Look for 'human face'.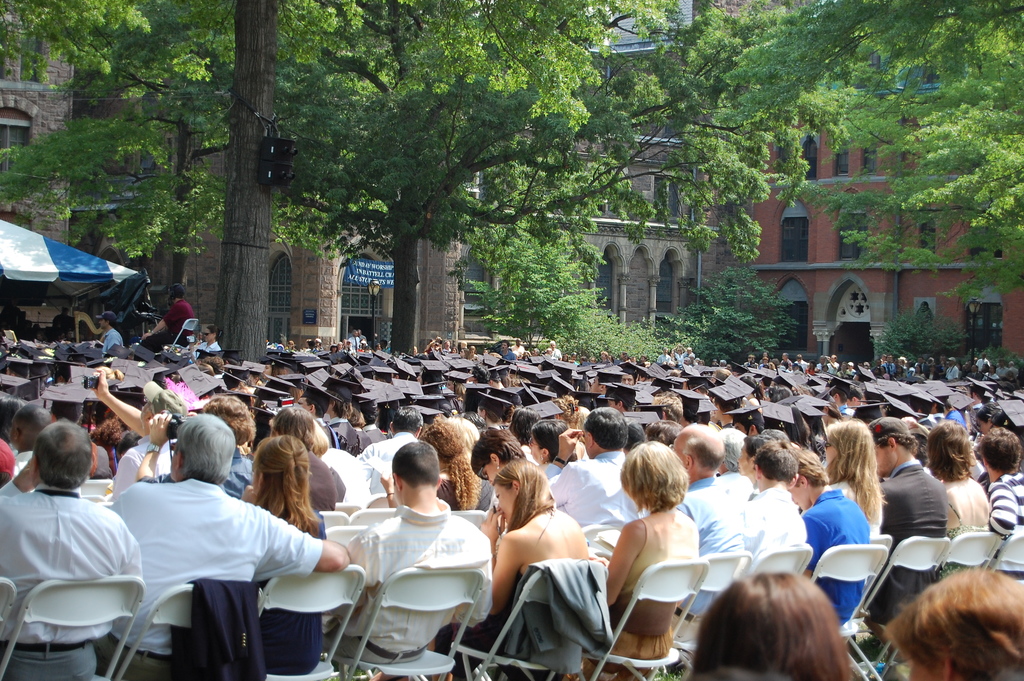
Found: 584 429 591 456.
